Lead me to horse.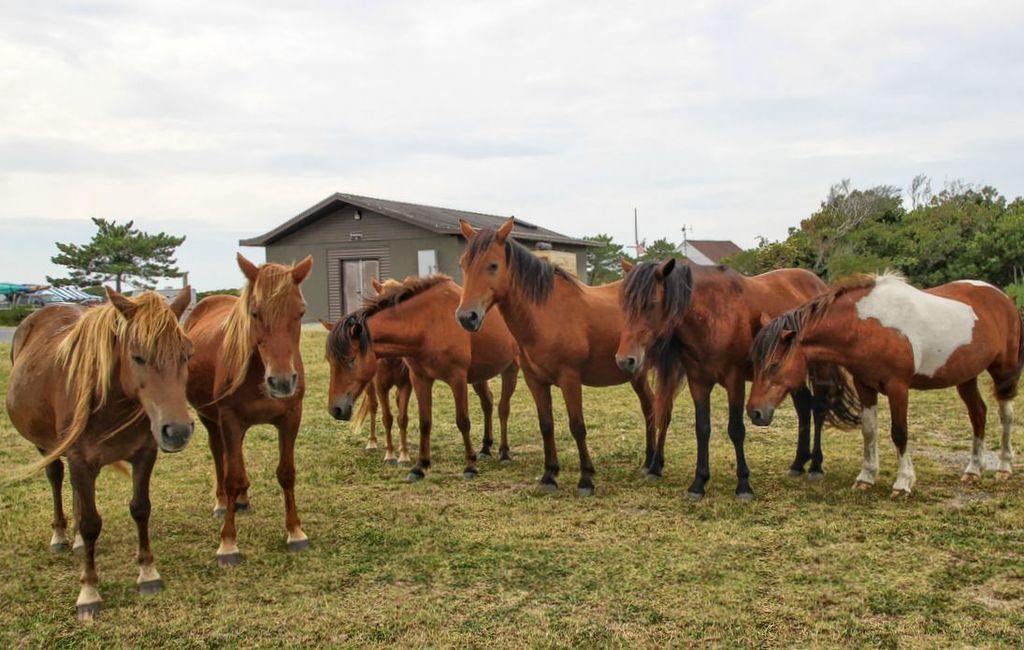
Lead to {"x1": 182, "y1": 251, "x2": 312, "y2": 564}.
